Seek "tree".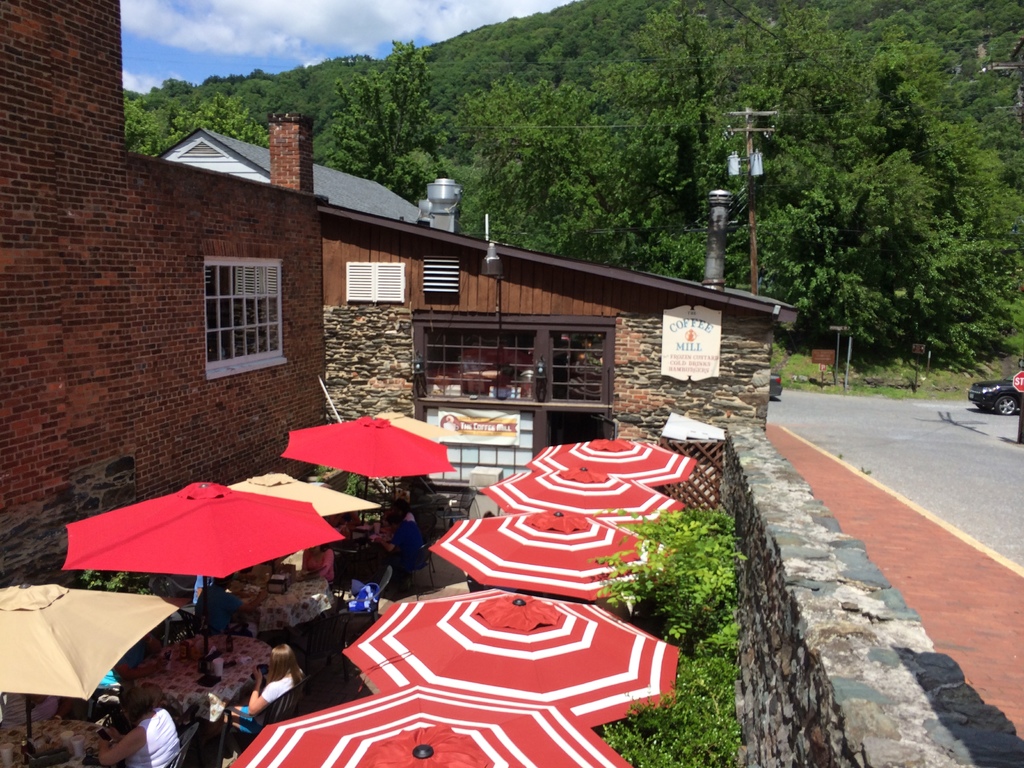
BBox(323, 37, 445, 202).
